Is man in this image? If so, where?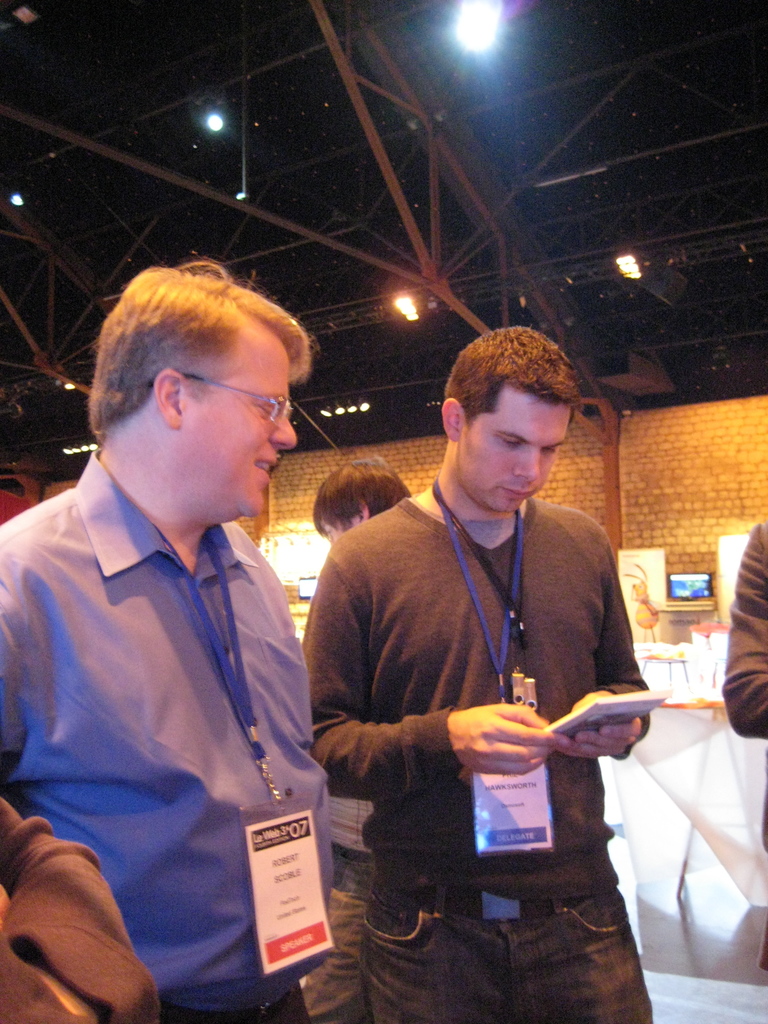
Yes, at 303:324:651:1023.
